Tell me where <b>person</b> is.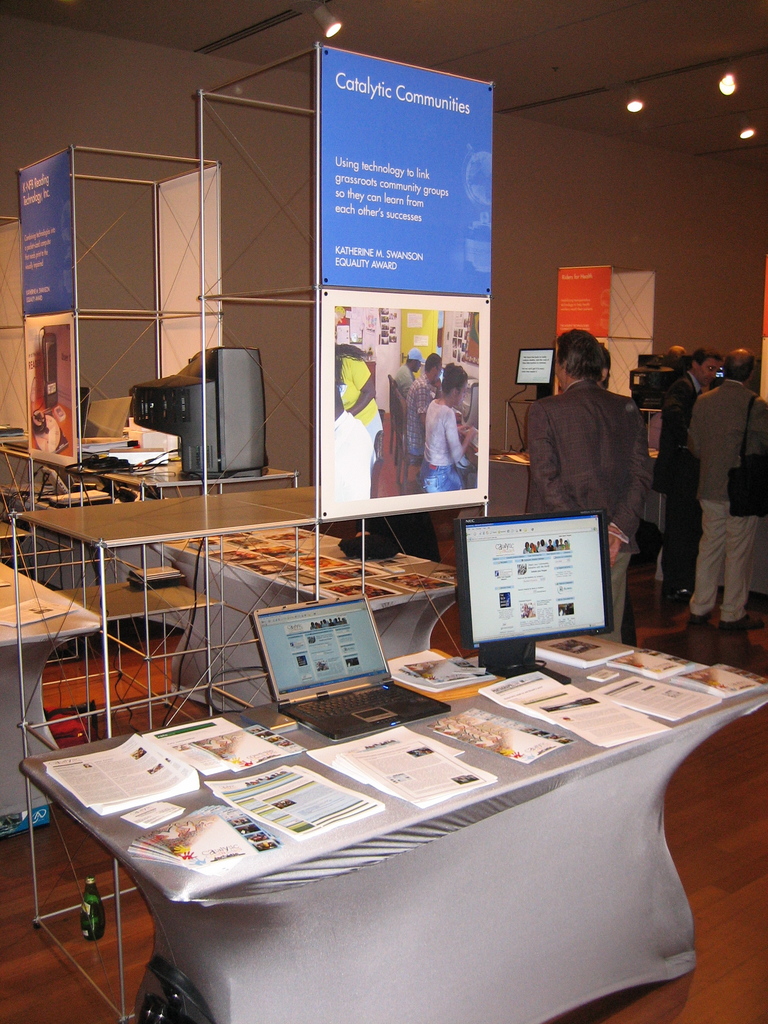
<b>person</b> is at Rect(404, 333, 429, 400).
